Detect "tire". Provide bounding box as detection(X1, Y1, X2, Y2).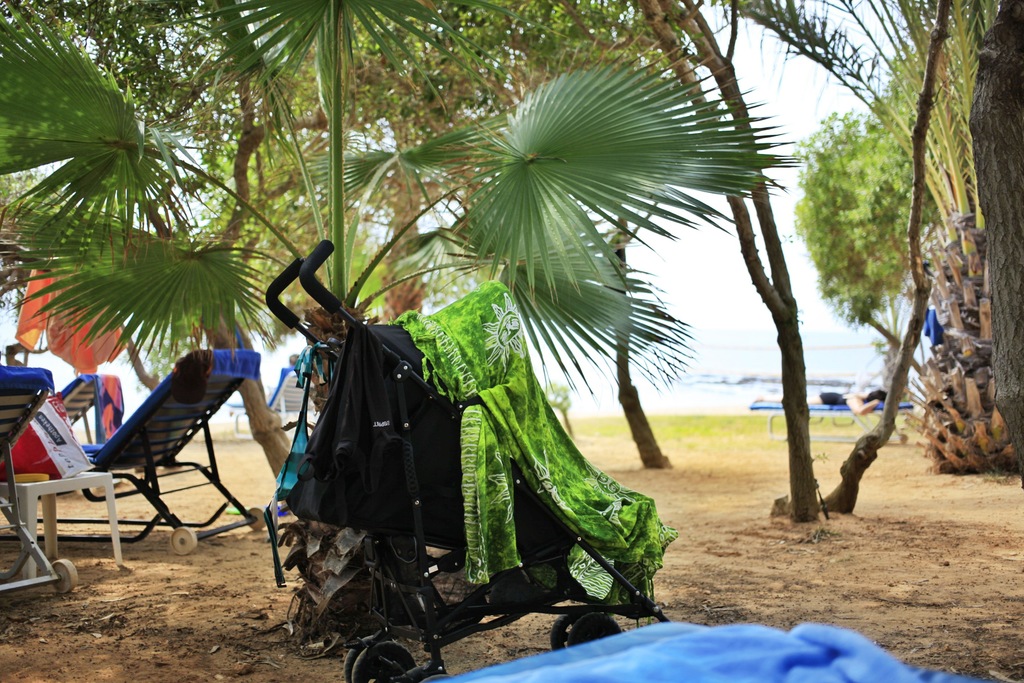
detection(564, 612, 623, 649).
